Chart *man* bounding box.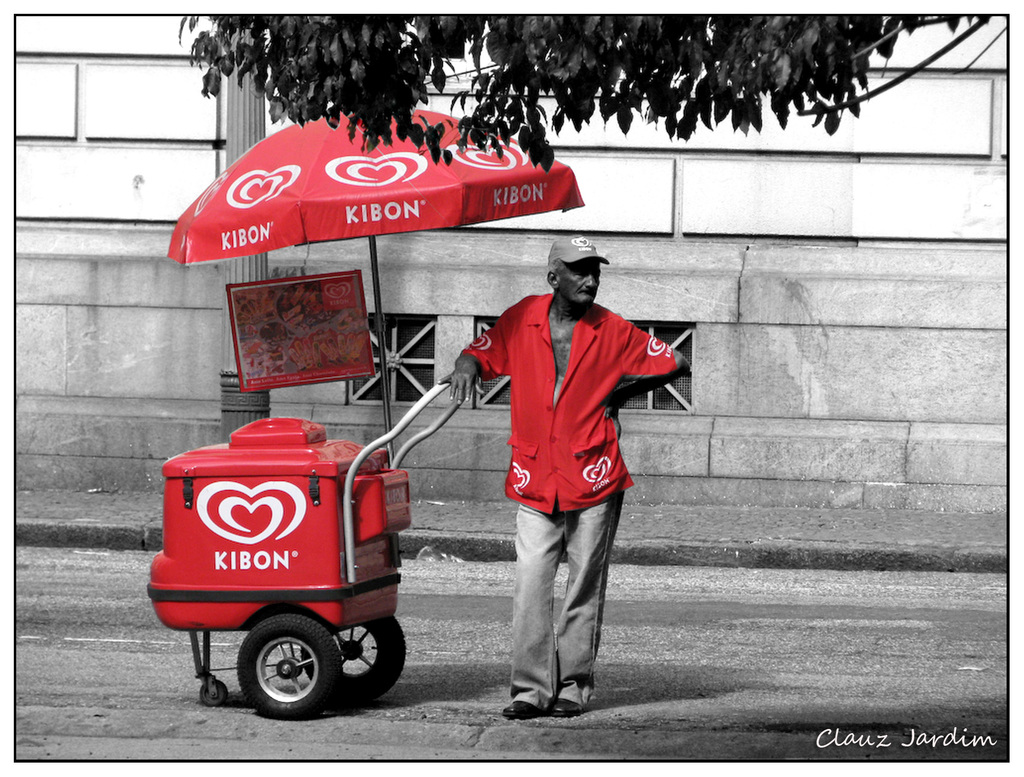
Charted: x1=443 y1=228 x2=692 y2=697.
